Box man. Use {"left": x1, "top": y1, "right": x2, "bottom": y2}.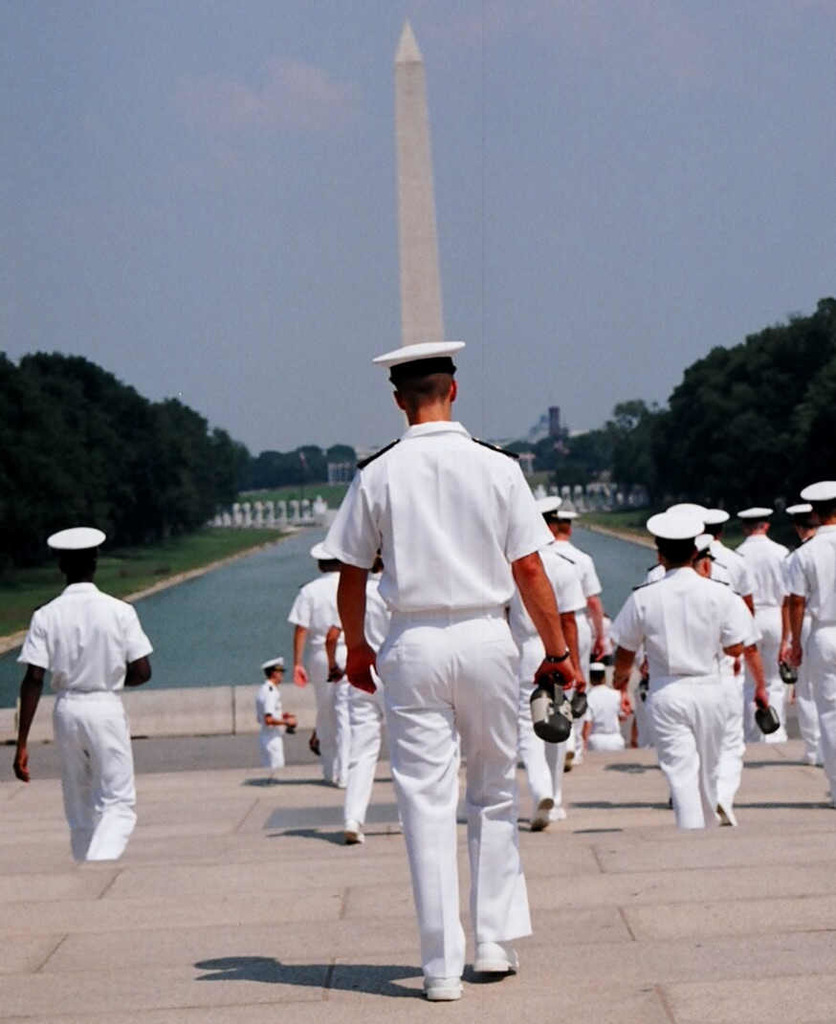
{"left": 691, "top": 496, "right": 767, "bottom": 667}.
